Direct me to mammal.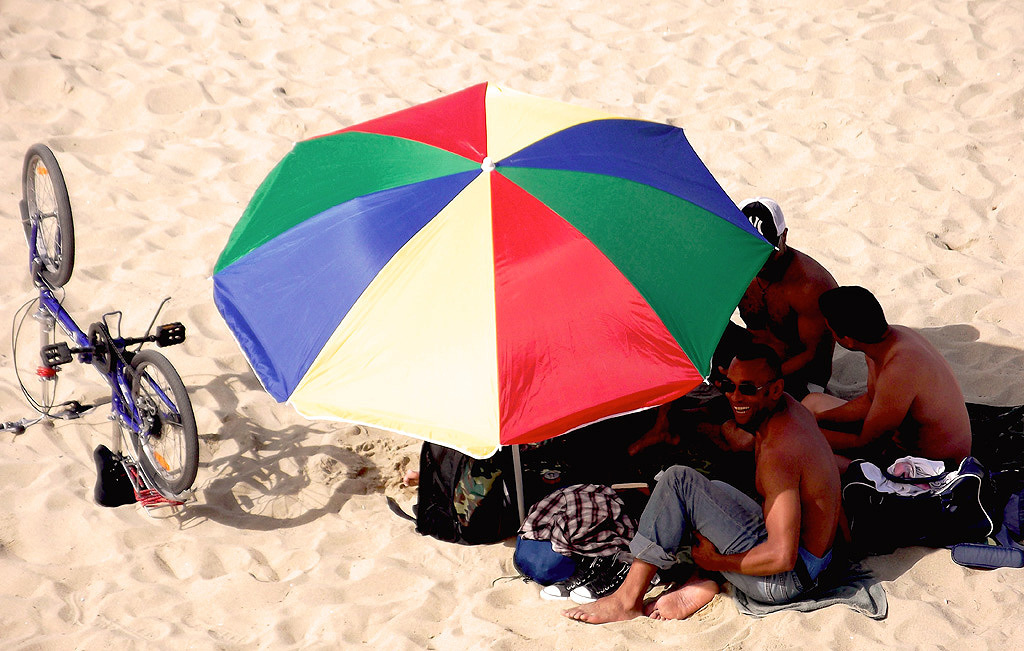
Direction: crop(560, 349, 837, 621).
